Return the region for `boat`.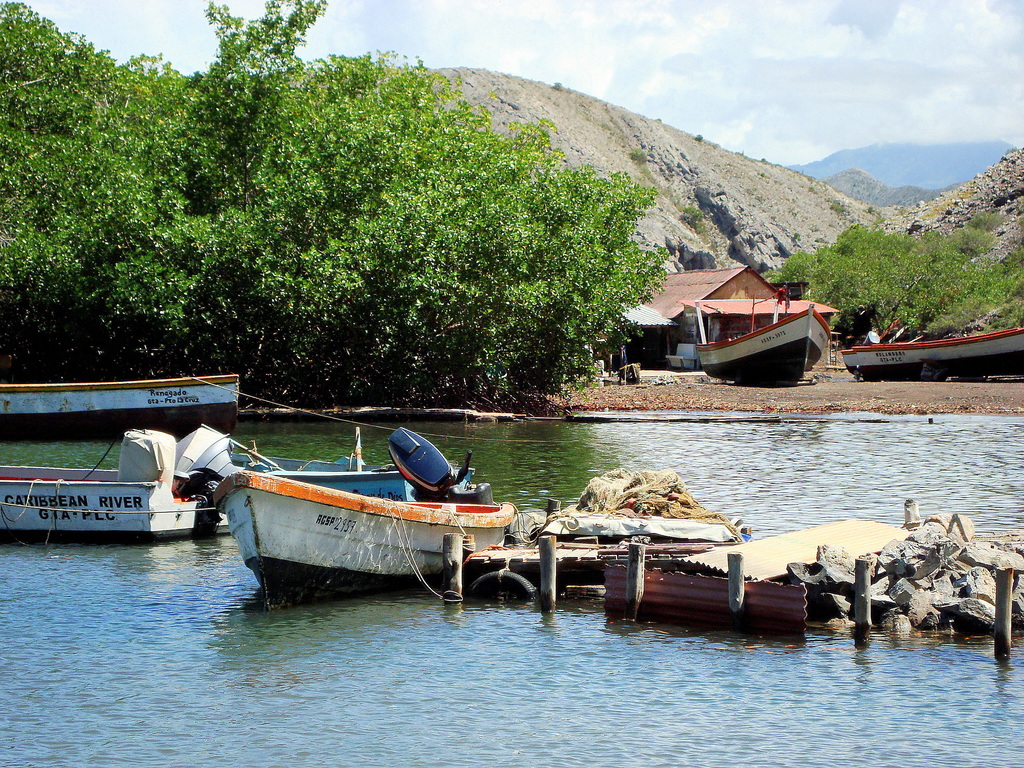
box=[206, 426, 520, 616].
